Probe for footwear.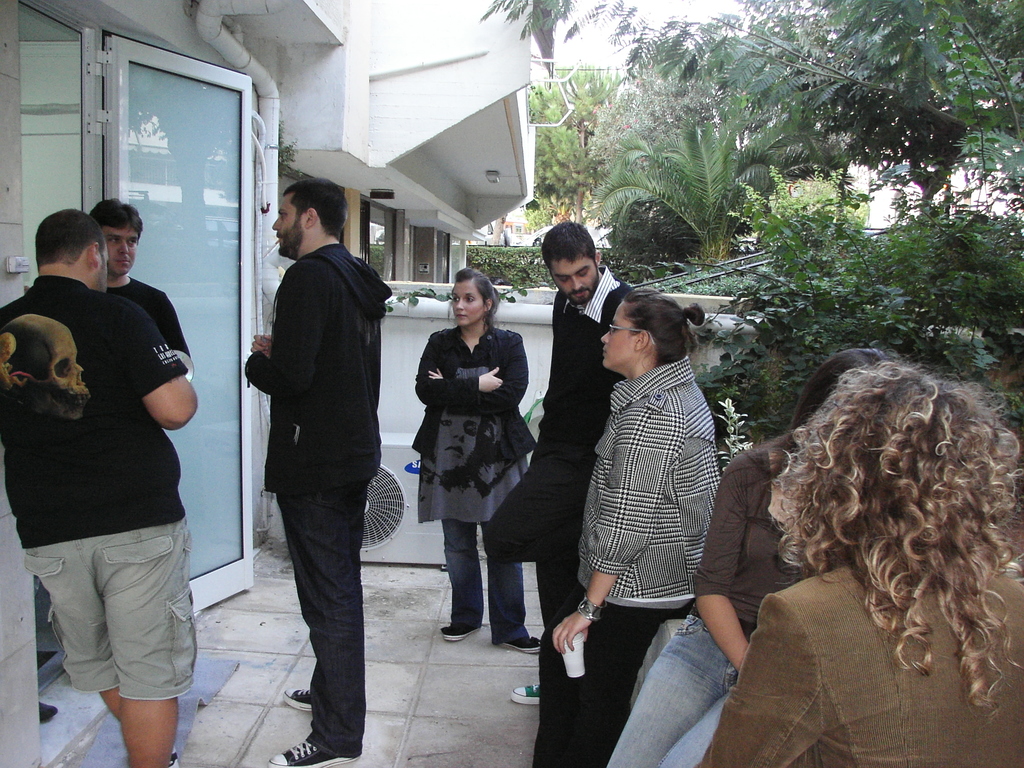
Probe result: locate(442, 621, 475, 638).
